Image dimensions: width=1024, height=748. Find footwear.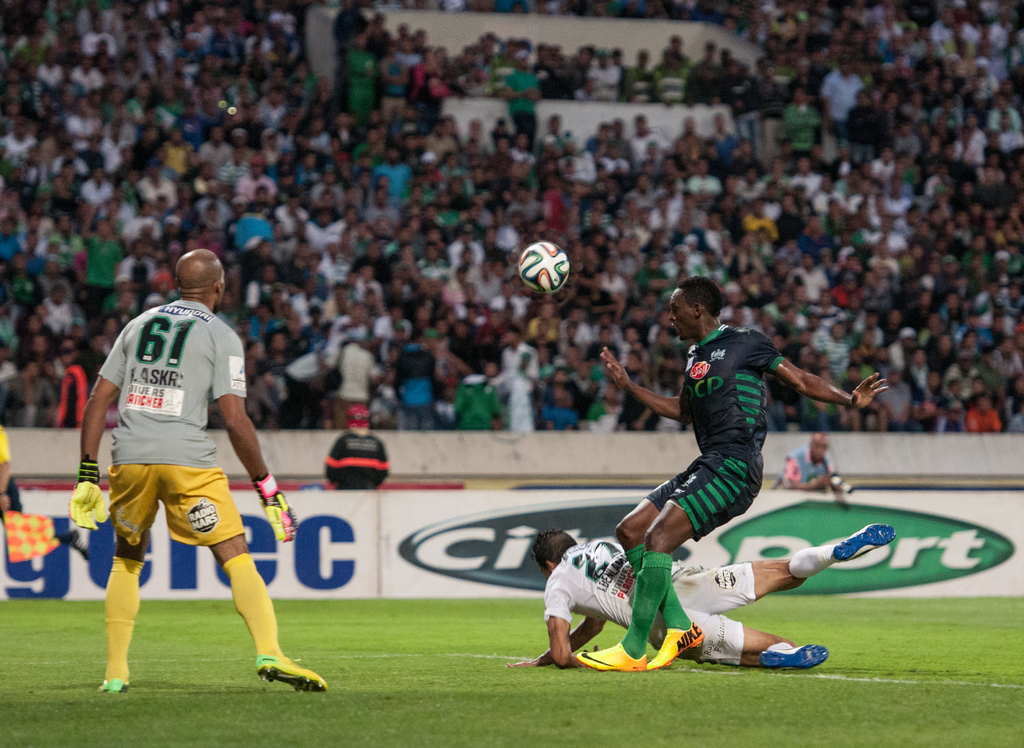
select_region(757, 639, 829, 669).
